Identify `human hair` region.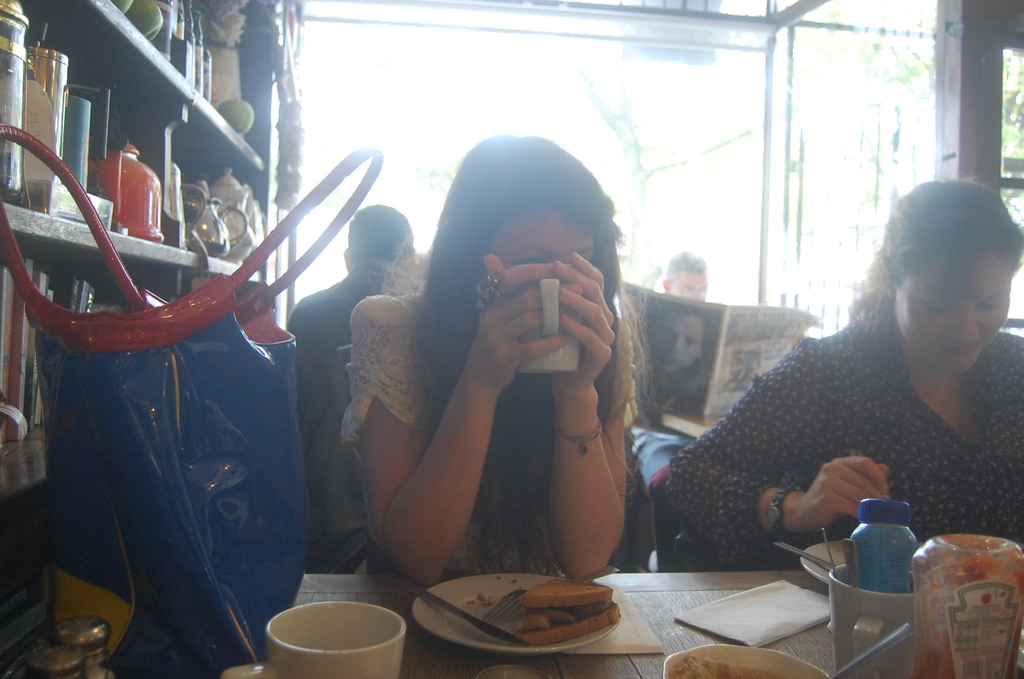
Region: [845,172,1020,334].
